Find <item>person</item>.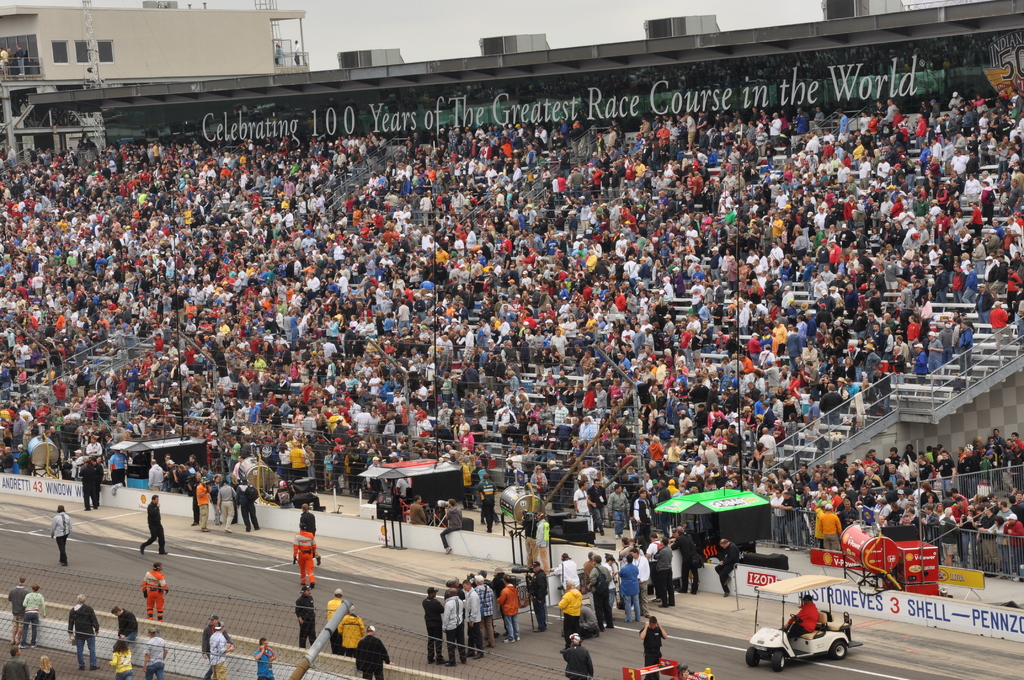
203 624 234 676.
